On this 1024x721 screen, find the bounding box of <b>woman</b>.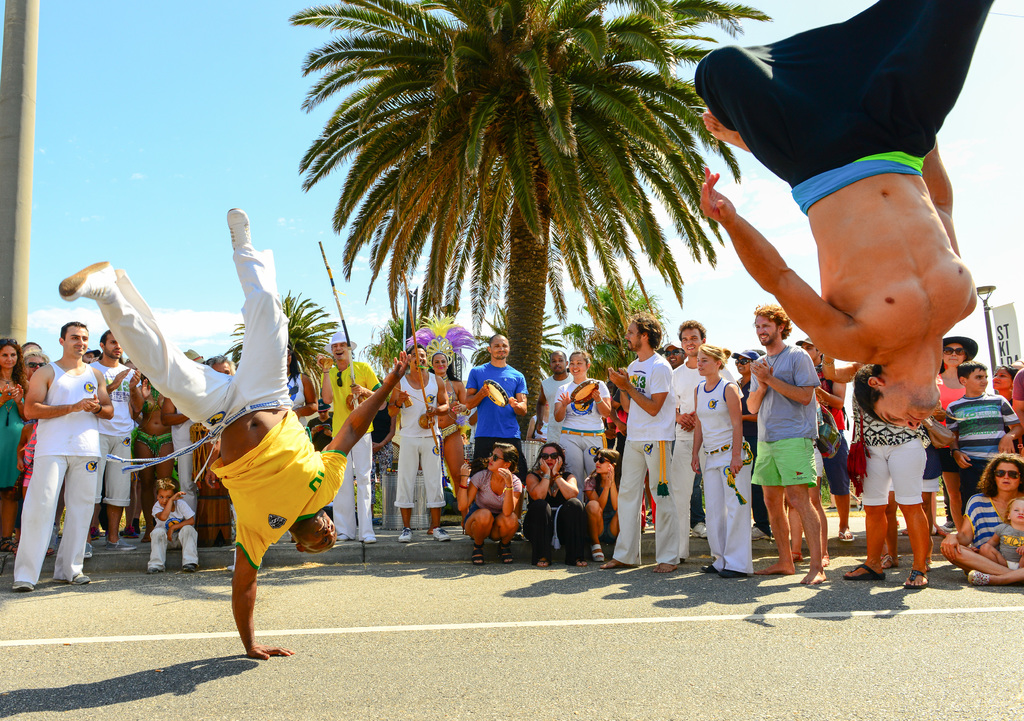
Bounding box: (366,377,399,519).
